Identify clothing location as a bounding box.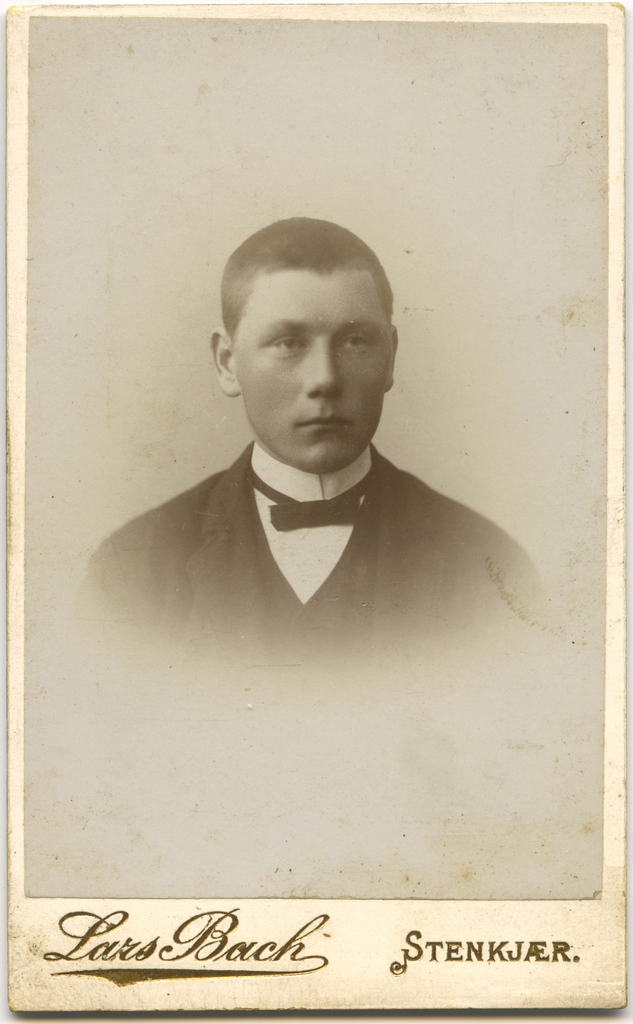
detection(100, 412, 522, 833).
